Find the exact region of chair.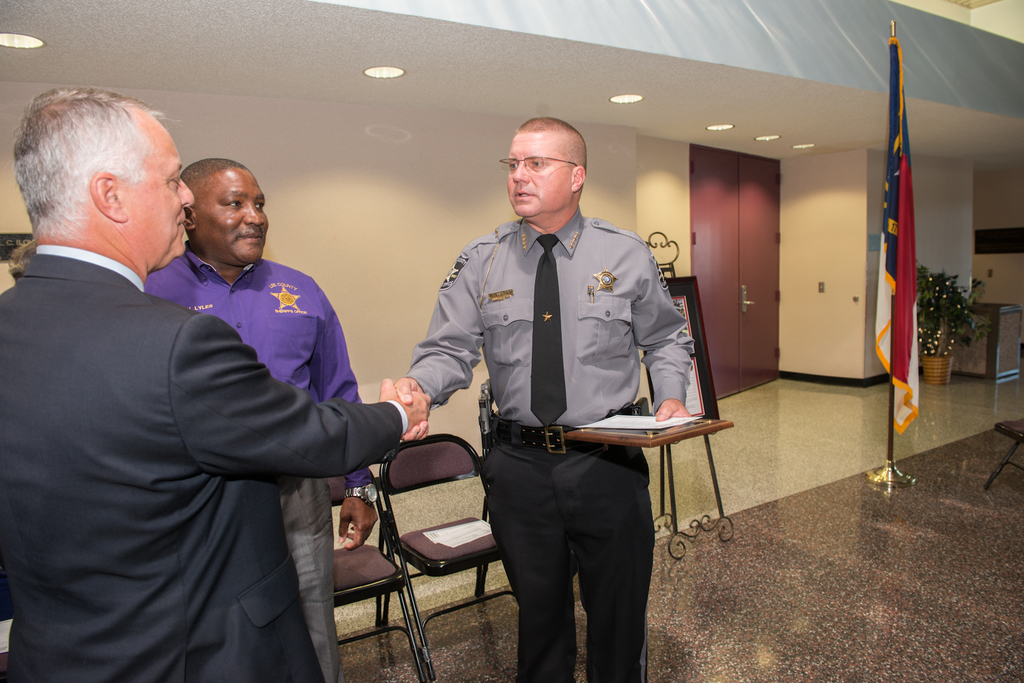
Exact region: 325,472,424,682.
